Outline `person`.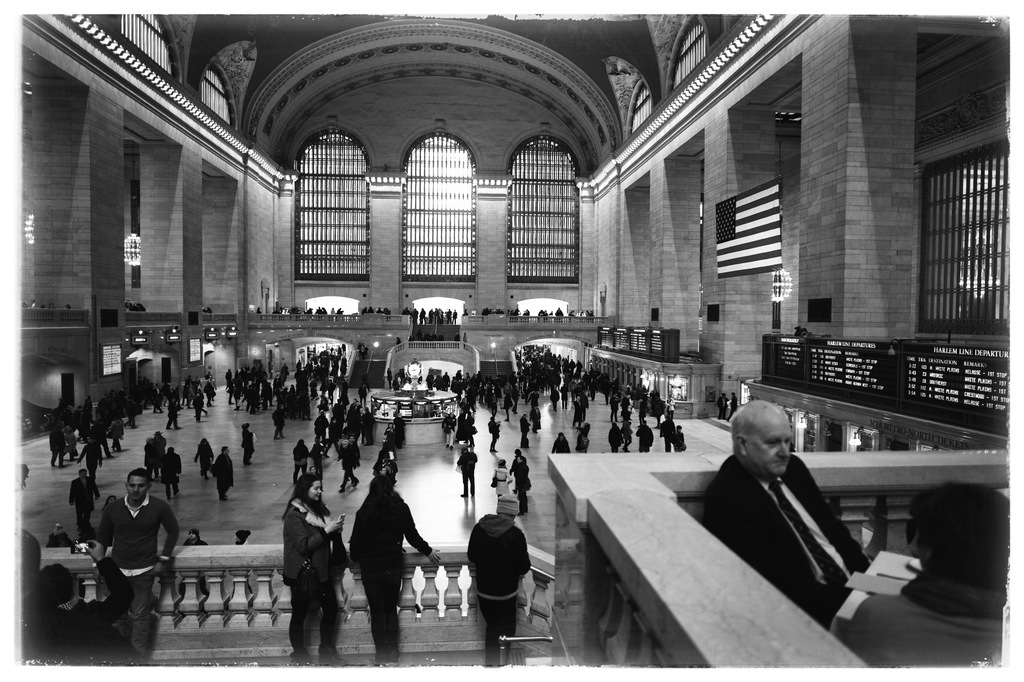
Outline: x1=350, y1=444, x2=419, y2=655.
